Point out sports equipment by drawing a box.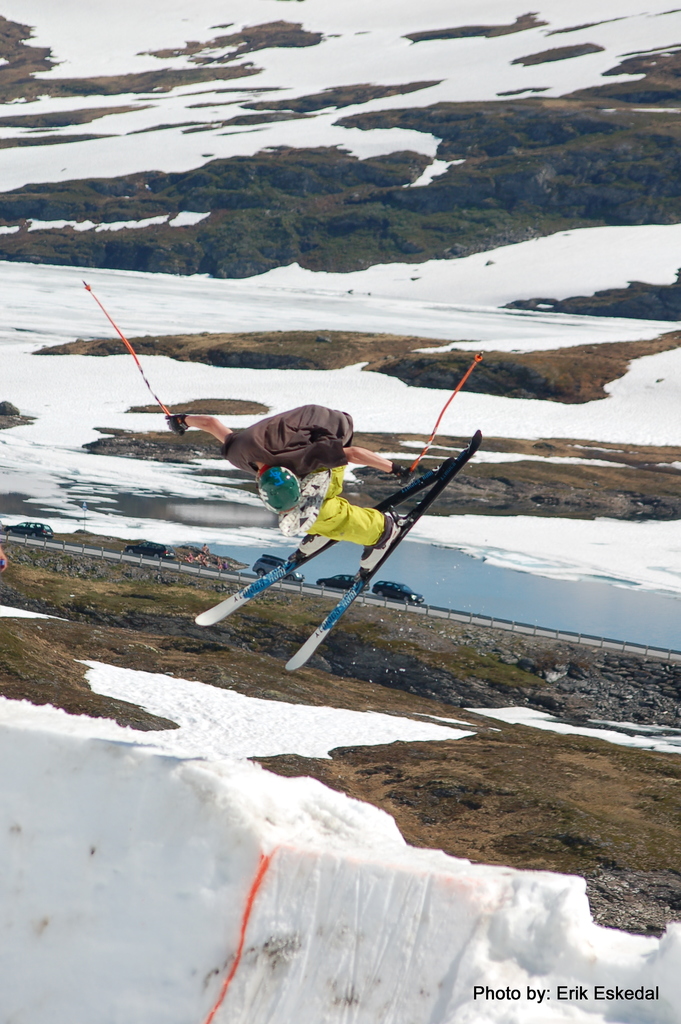
(165,413,191,442).
